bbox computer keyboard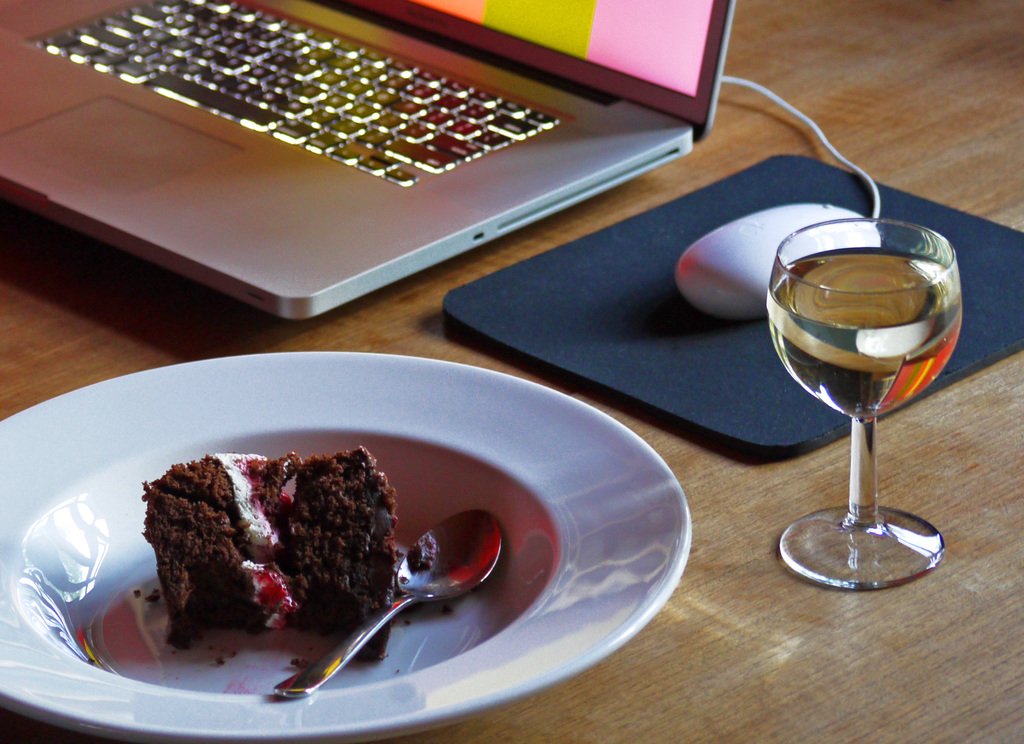
[25,0,565,185]
